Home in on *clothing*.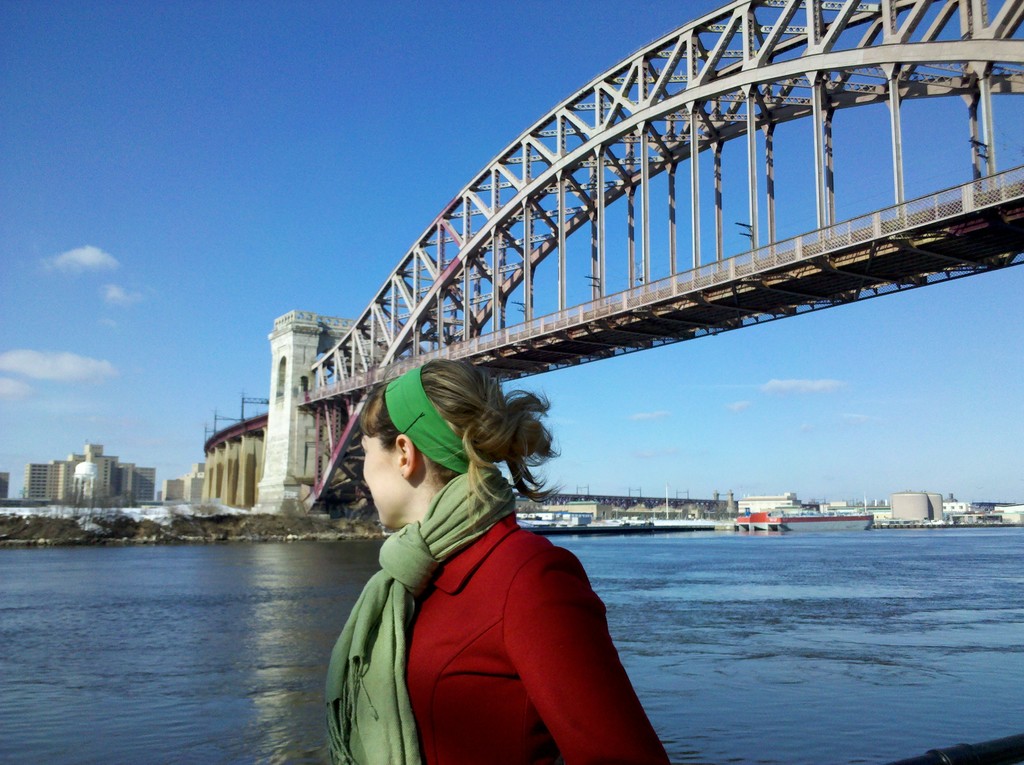
Homed in at box=[338, 465, 648, 742].
